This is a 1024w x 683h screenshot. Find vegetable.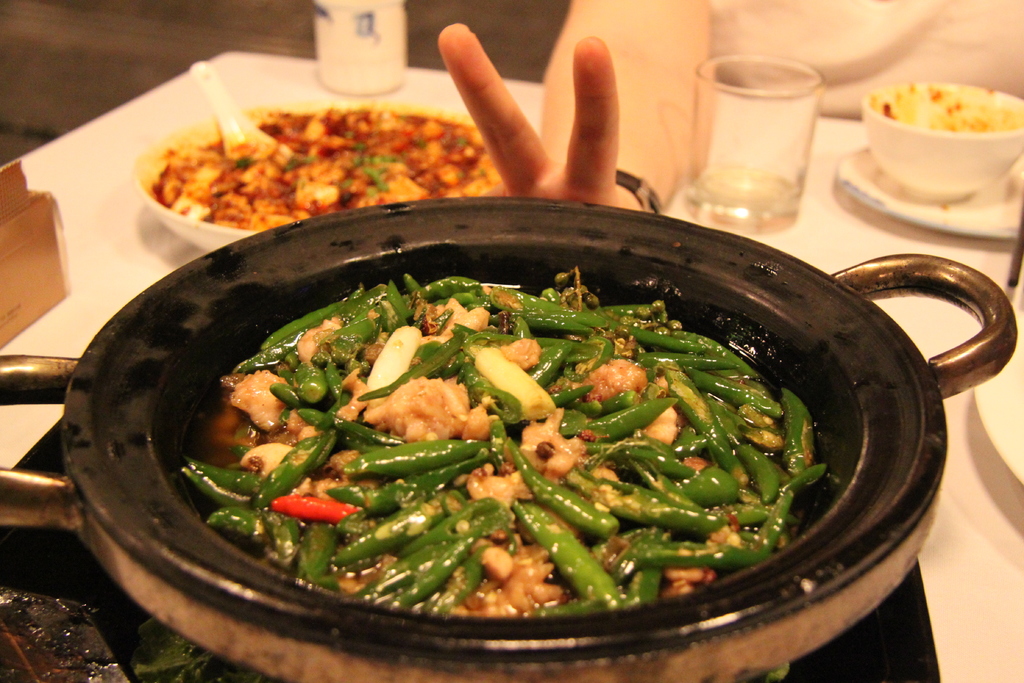
Bounding box: bbox(408, 274, 424, 297).
